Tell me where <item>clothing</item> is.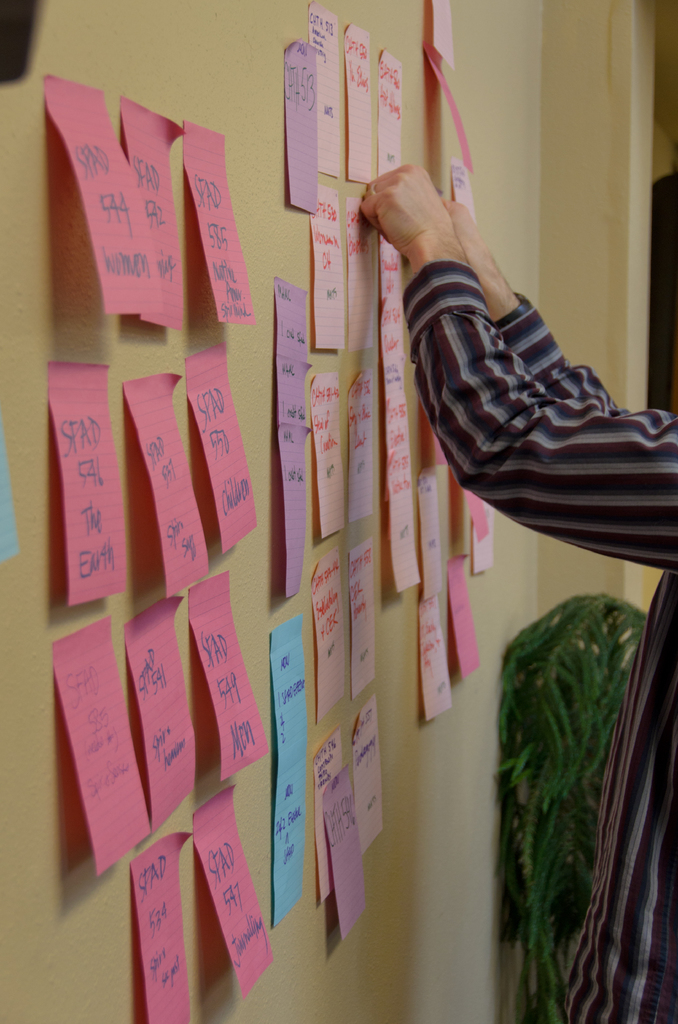
<item>clothing</item> is at left=395, top=258, right=677, bottom=1023.
